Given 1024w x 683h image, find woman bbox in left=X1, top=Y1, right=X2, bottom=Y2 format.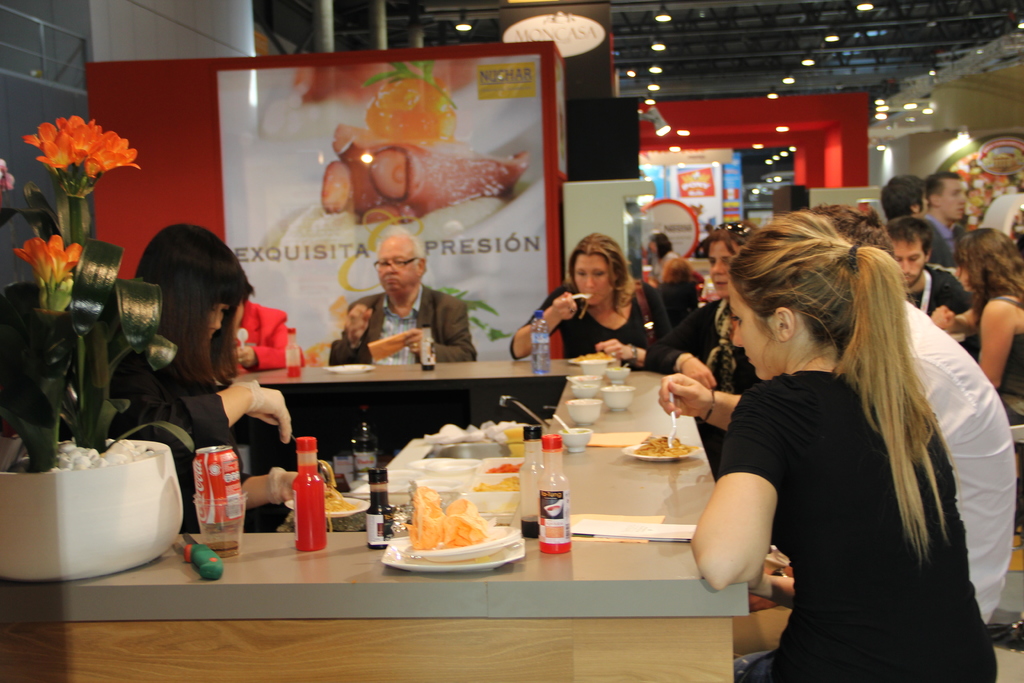
left=924, top=223, right=1023, bottom=404.
